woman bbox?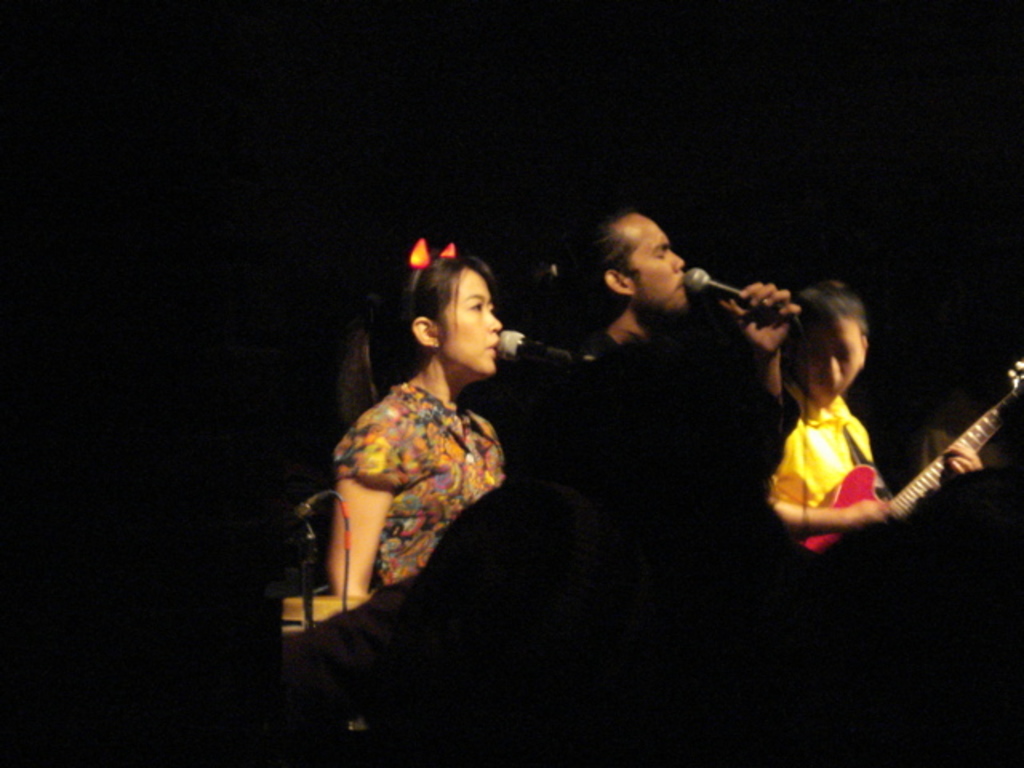
{"left": 762, "top": 277, "right": 987, "bottom": 563}
